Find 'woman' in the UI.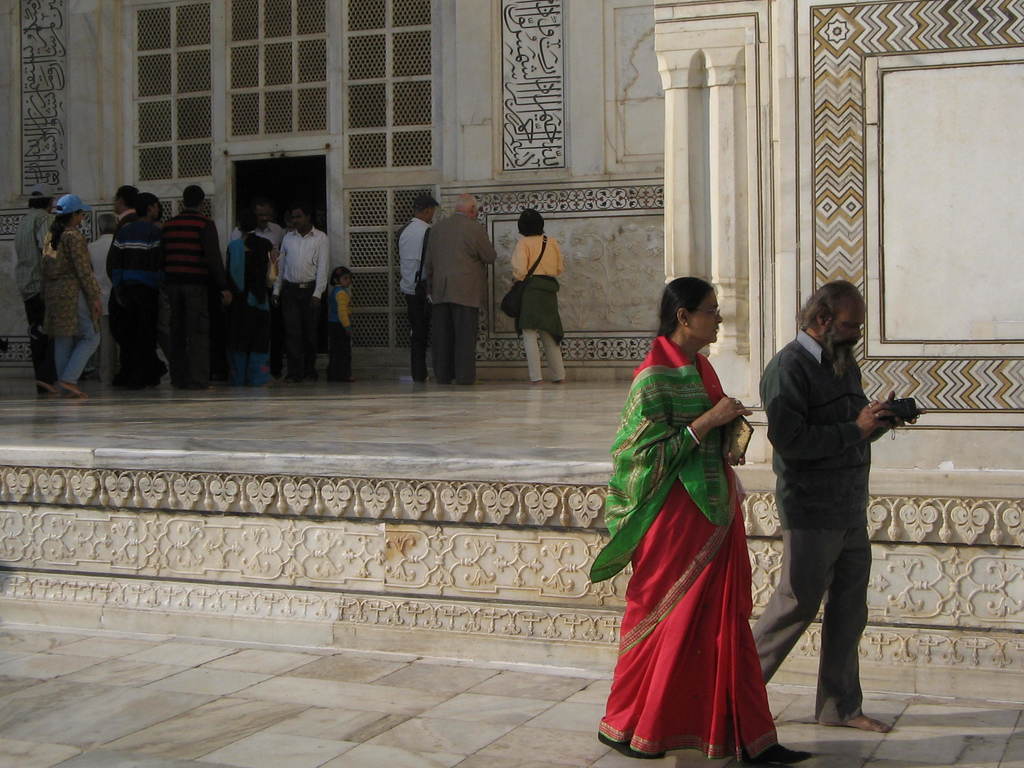
UI element at <box>597,267,782,751</box>.
